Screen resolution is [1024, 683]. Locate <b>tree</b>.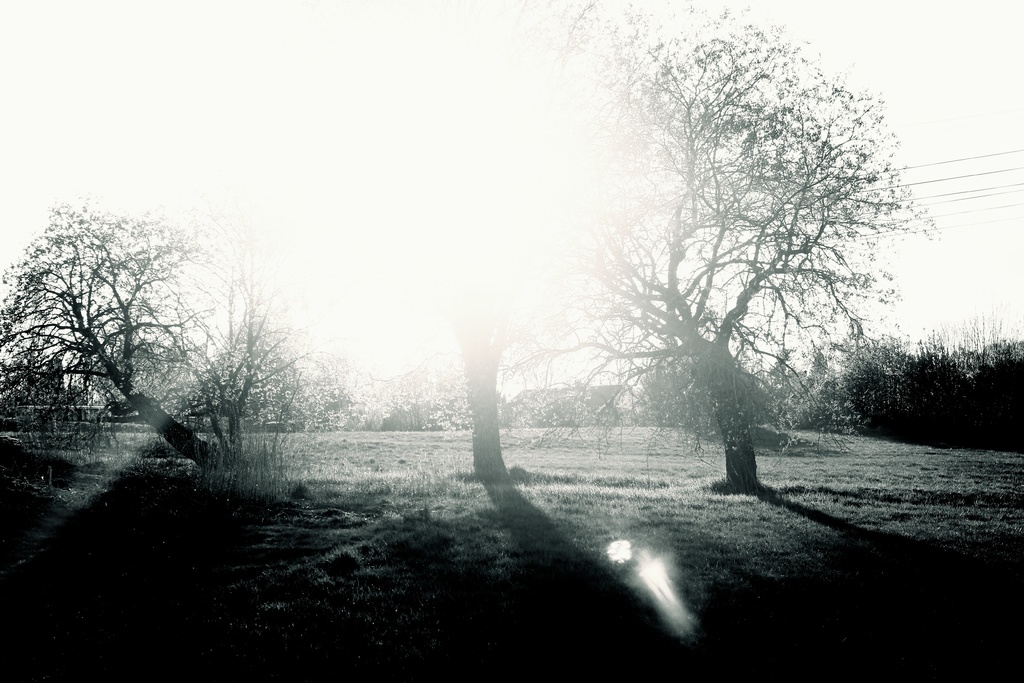
box=[0, 199, 210, 458].
